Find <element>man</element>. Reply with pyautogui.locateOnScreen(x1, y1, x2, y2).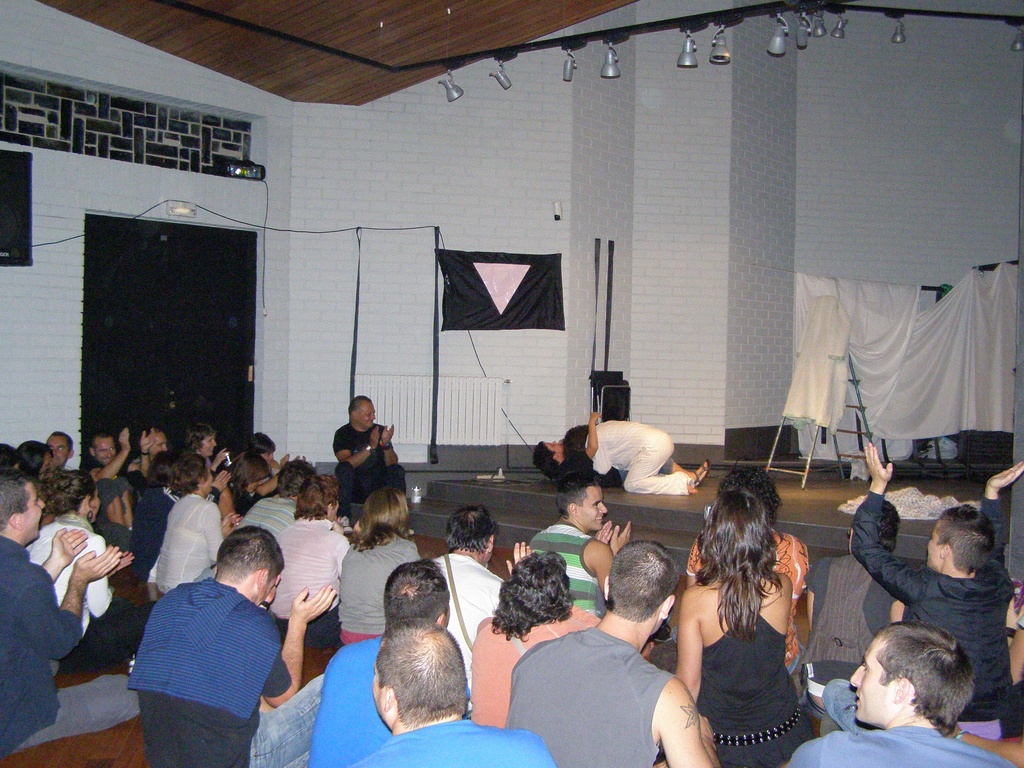
pyautogui.locateOnScreen(353, 639, 594, 767).
